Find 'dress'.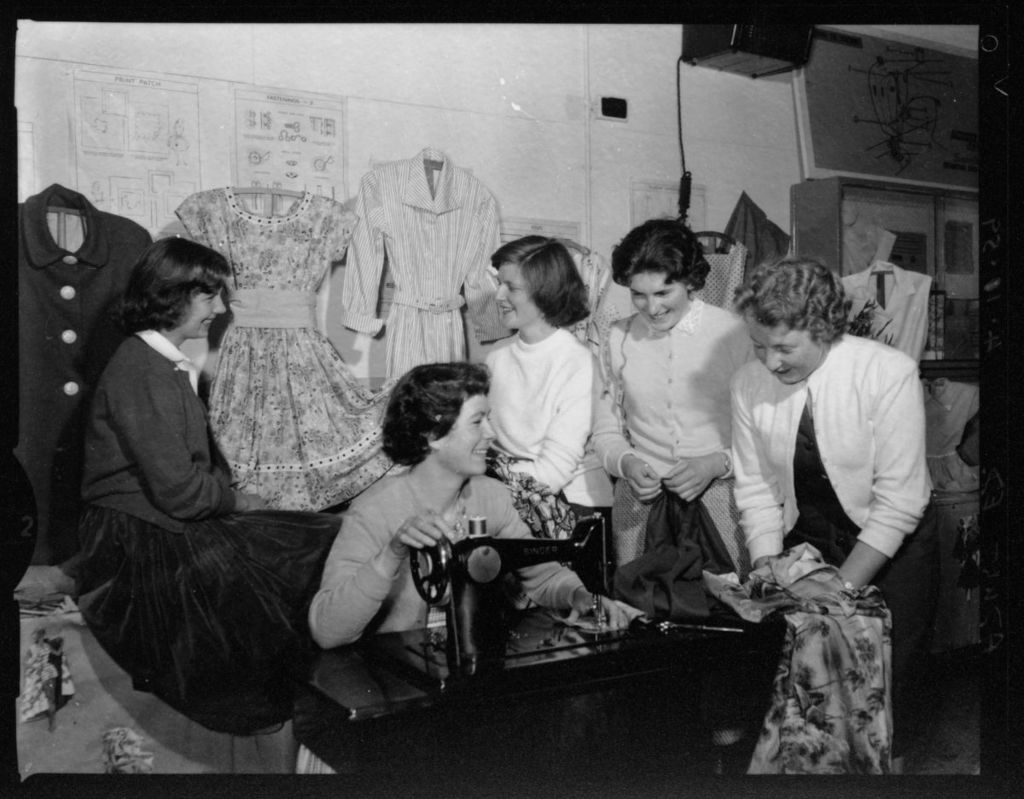
box(182, 183, 399, 516).
